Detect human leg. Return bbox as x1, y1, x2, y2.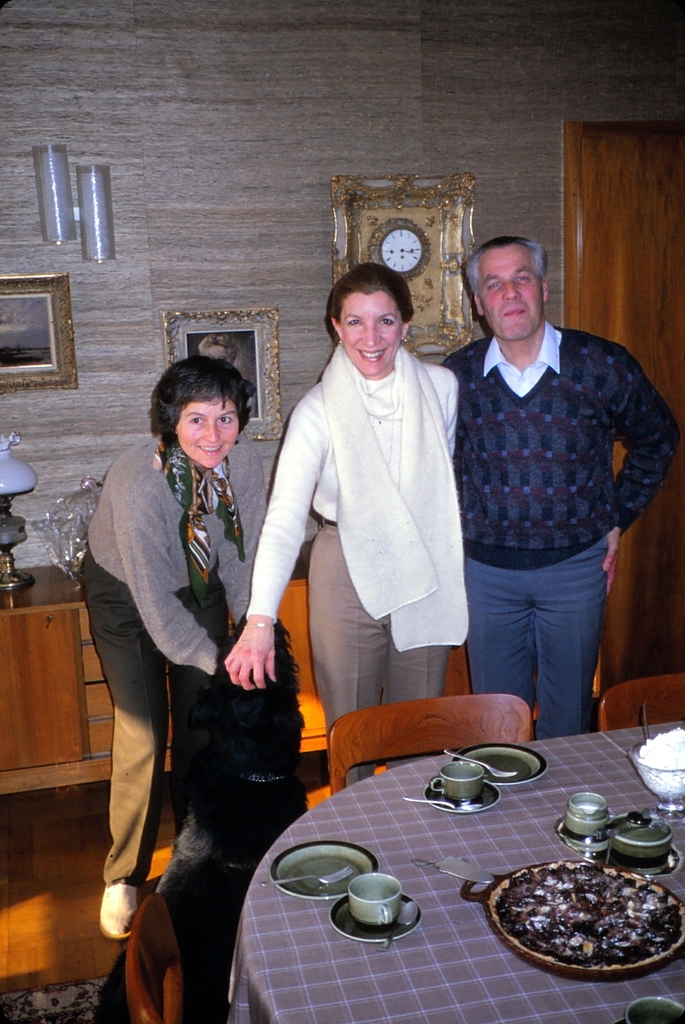
307, 525, 405, 784.
